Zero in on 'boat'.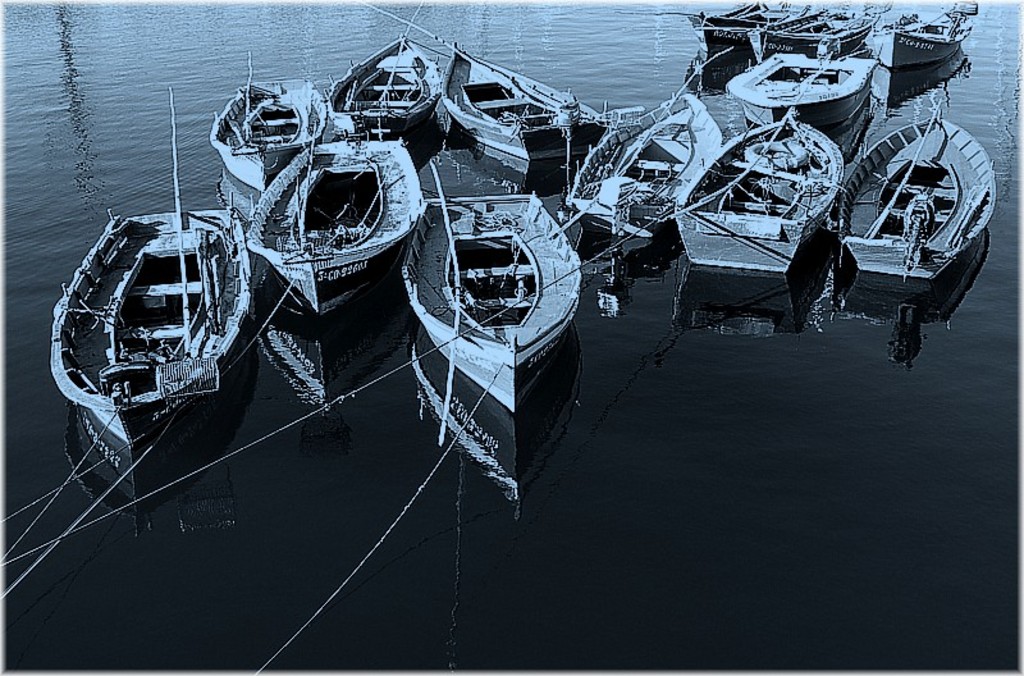
Zeroed in: 553:90:728:247.
